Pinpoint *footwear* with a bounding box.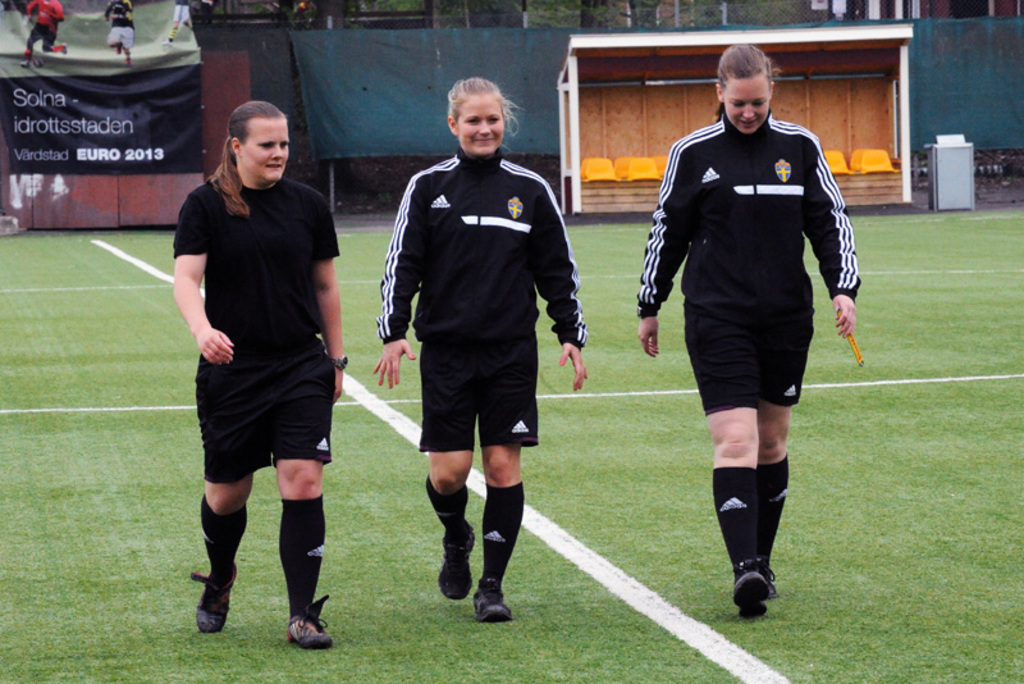
rect(762, 558, 778, 605).
